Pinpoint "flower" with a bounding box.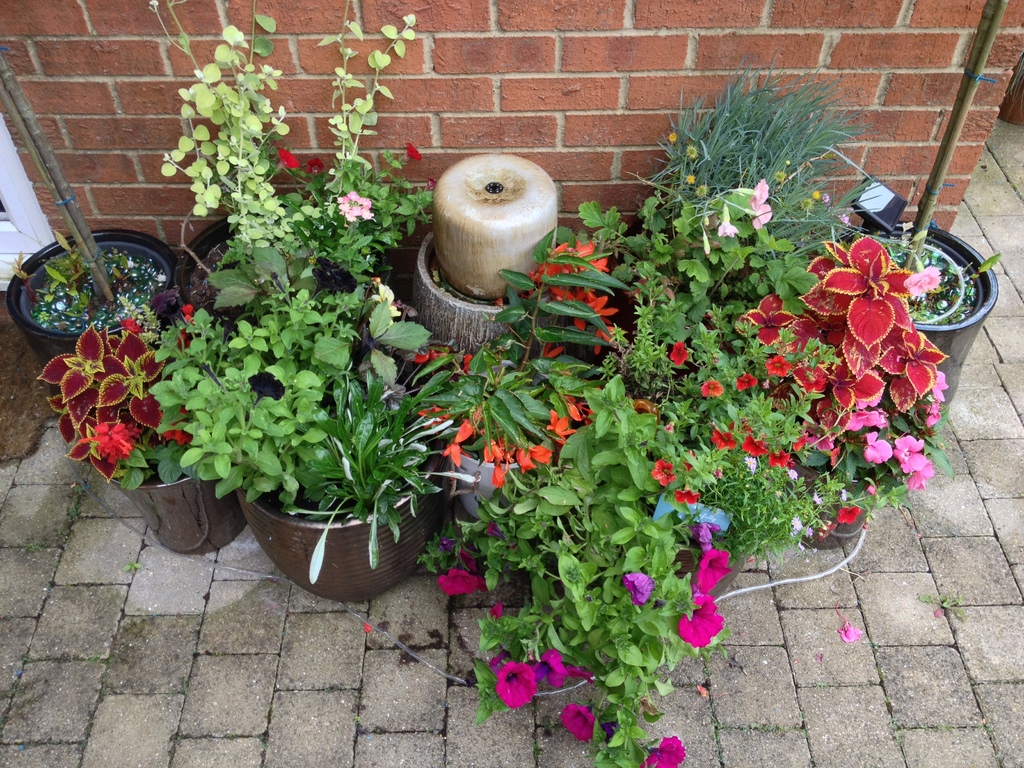
180:305:193:322.
